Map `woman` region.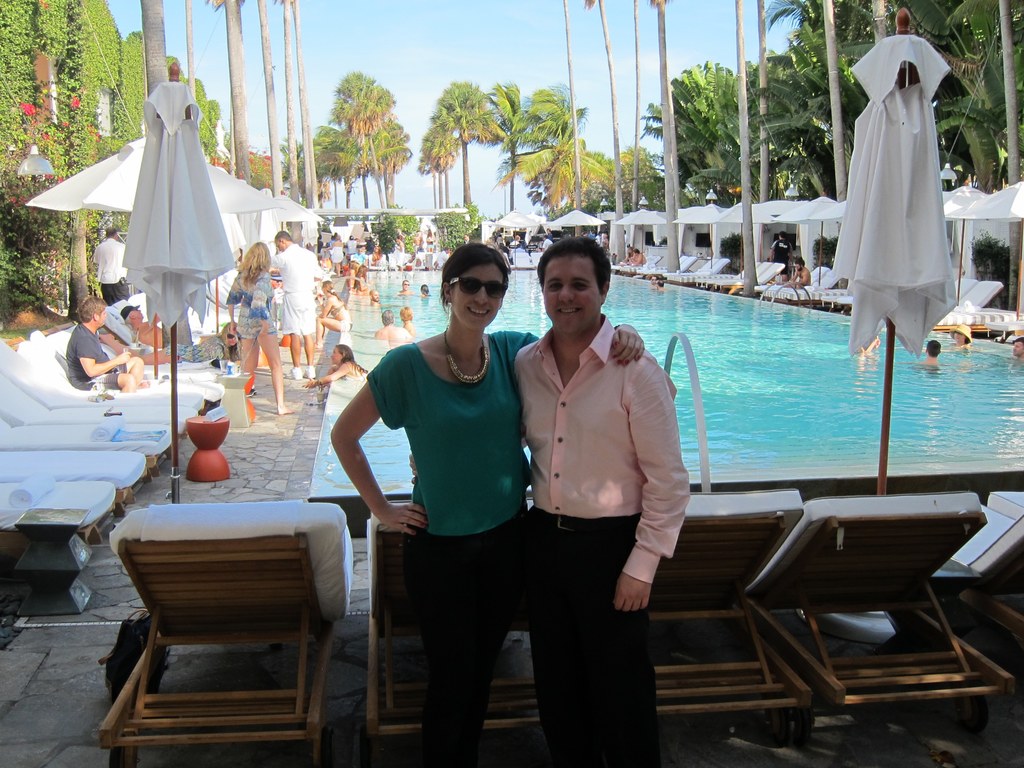
Mapped to <region>312, 280, 353, 351</region>.
